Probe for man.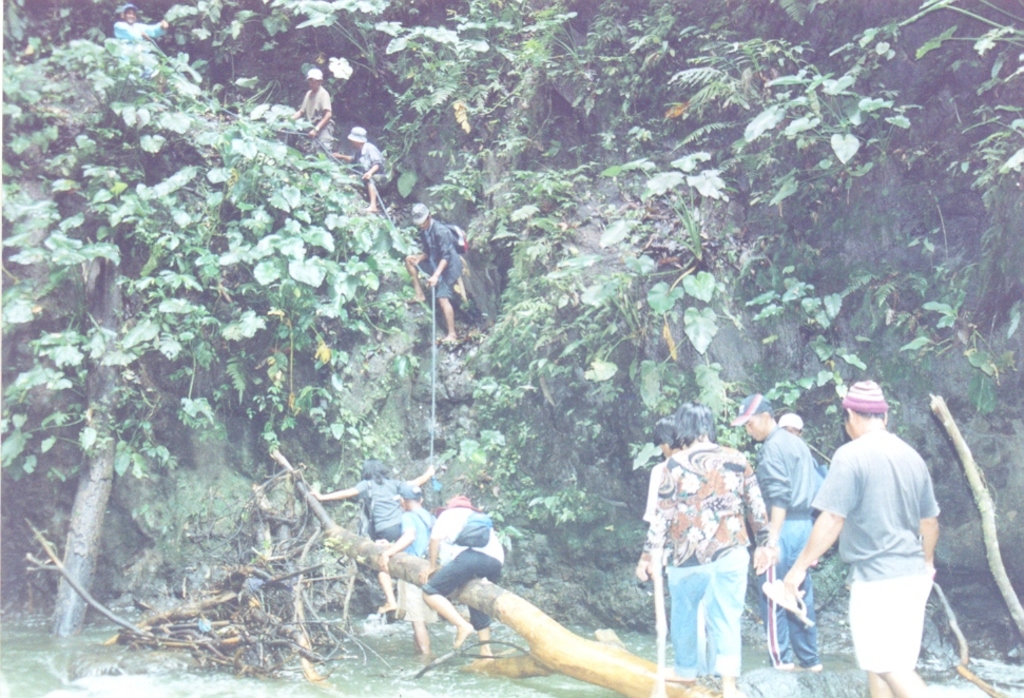
Probe result: 289, 69, 332, 151.
